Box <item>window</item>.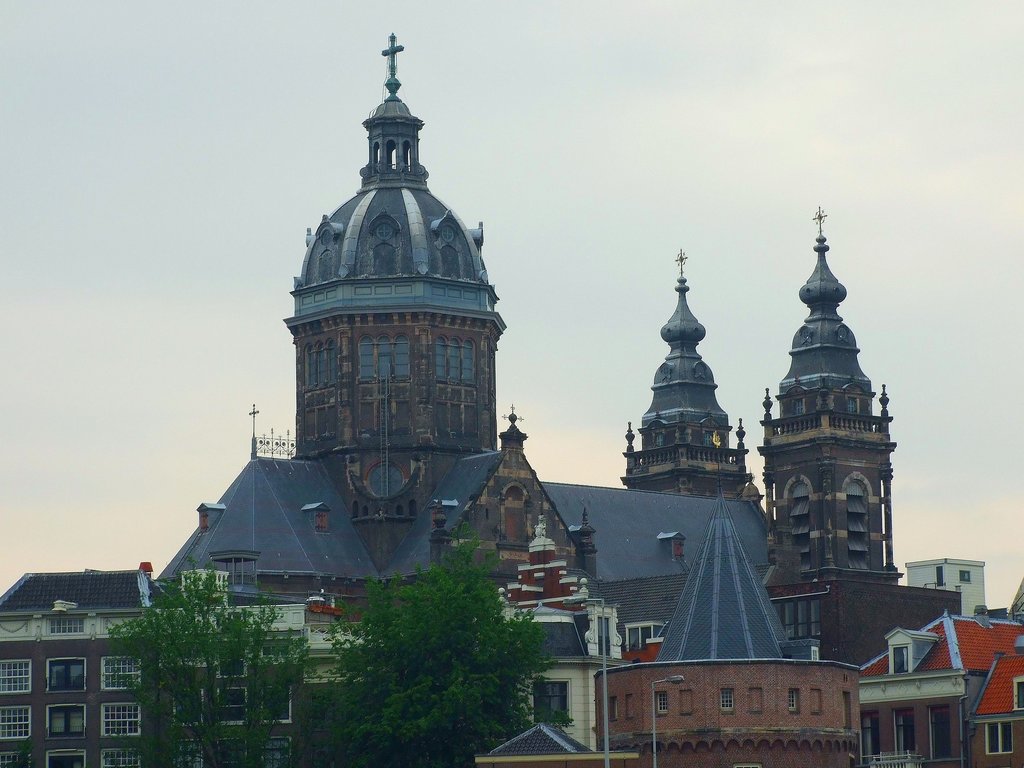
x1=657 y1=692 x2=673 y2=716.
